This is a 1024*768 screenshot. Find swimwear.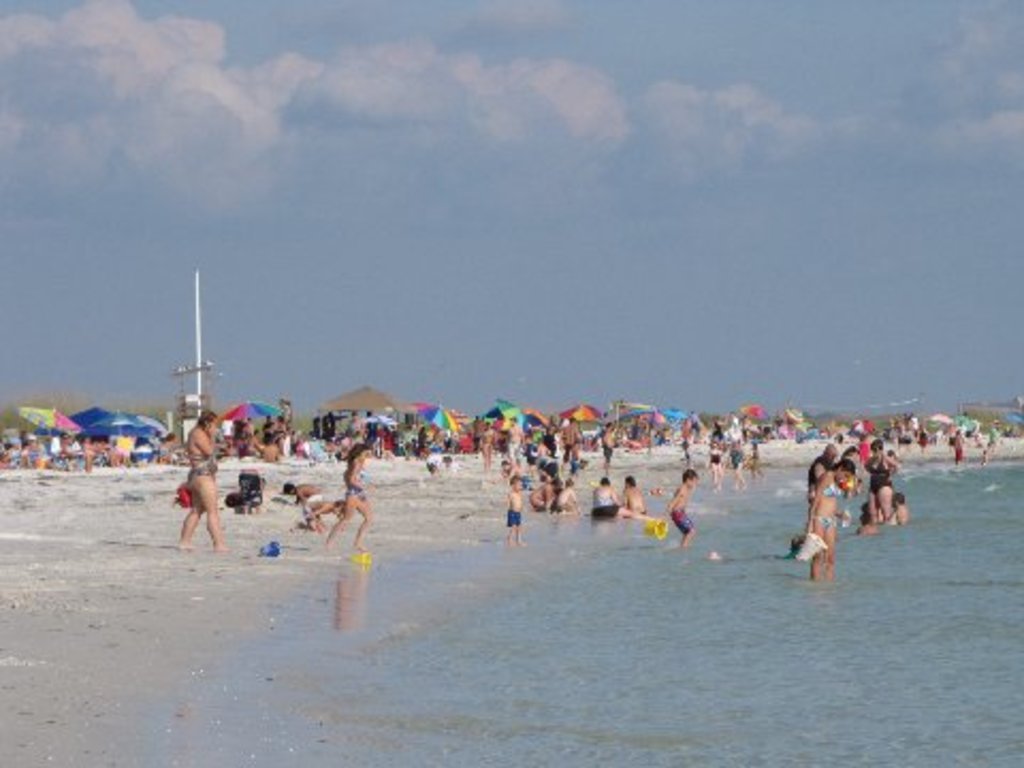
Bounding box: 506, 508, 523, 525.
